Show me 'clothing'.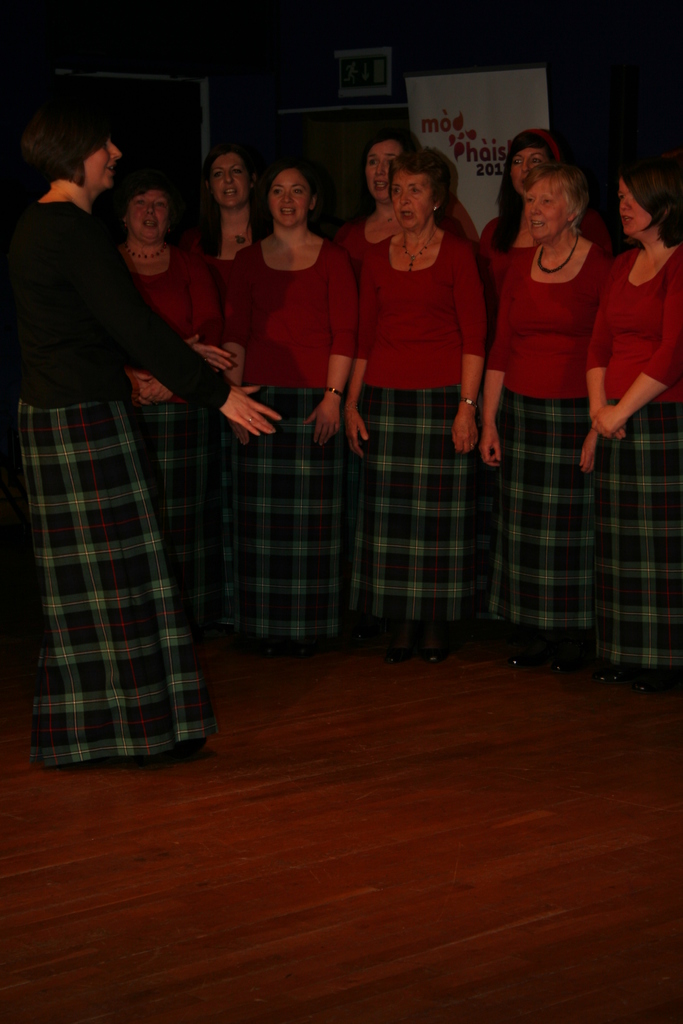
'clothing' is here: locate(347, 204, 494, 620).
